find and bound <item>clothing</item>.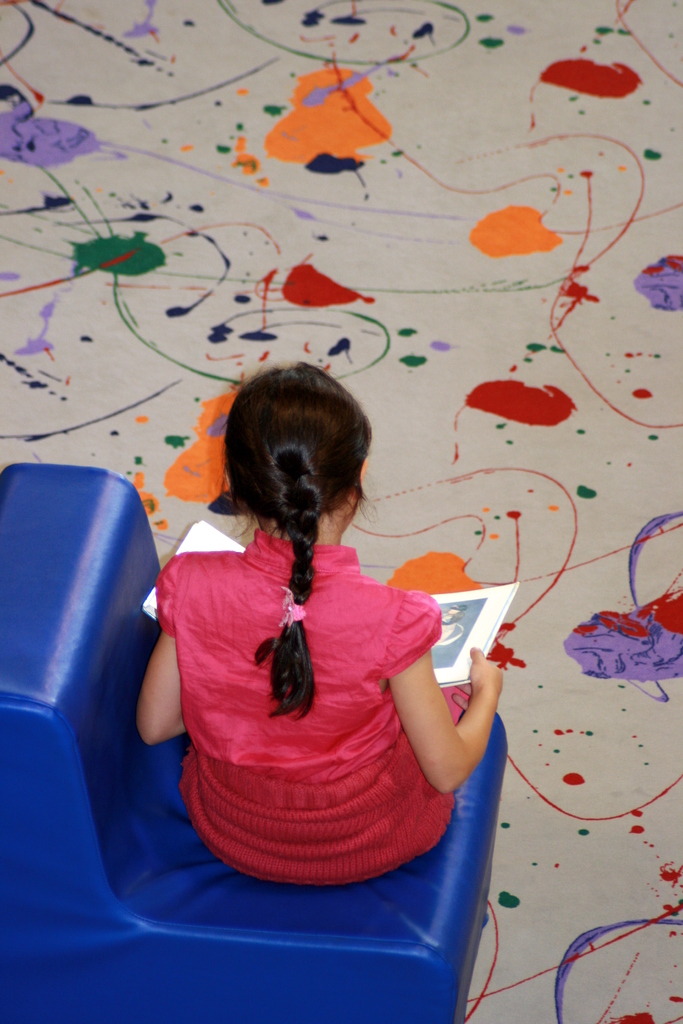
Bound: 151:531:475:886.
